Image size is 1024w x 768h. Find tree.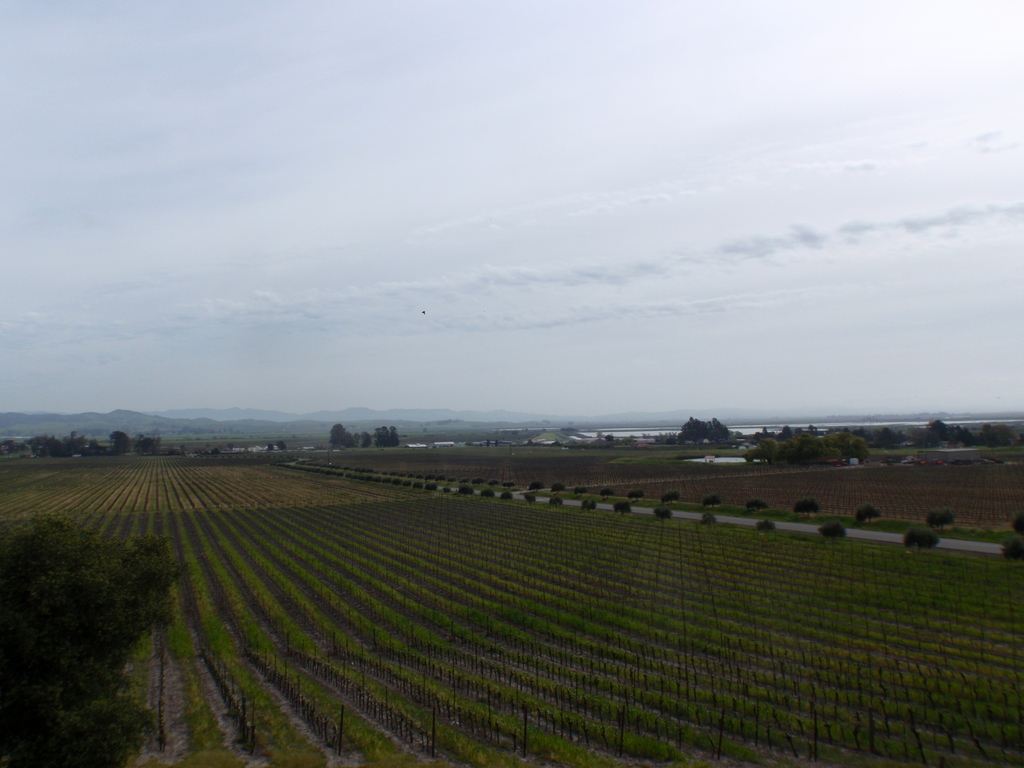
box(501, 481, 513, 486).
